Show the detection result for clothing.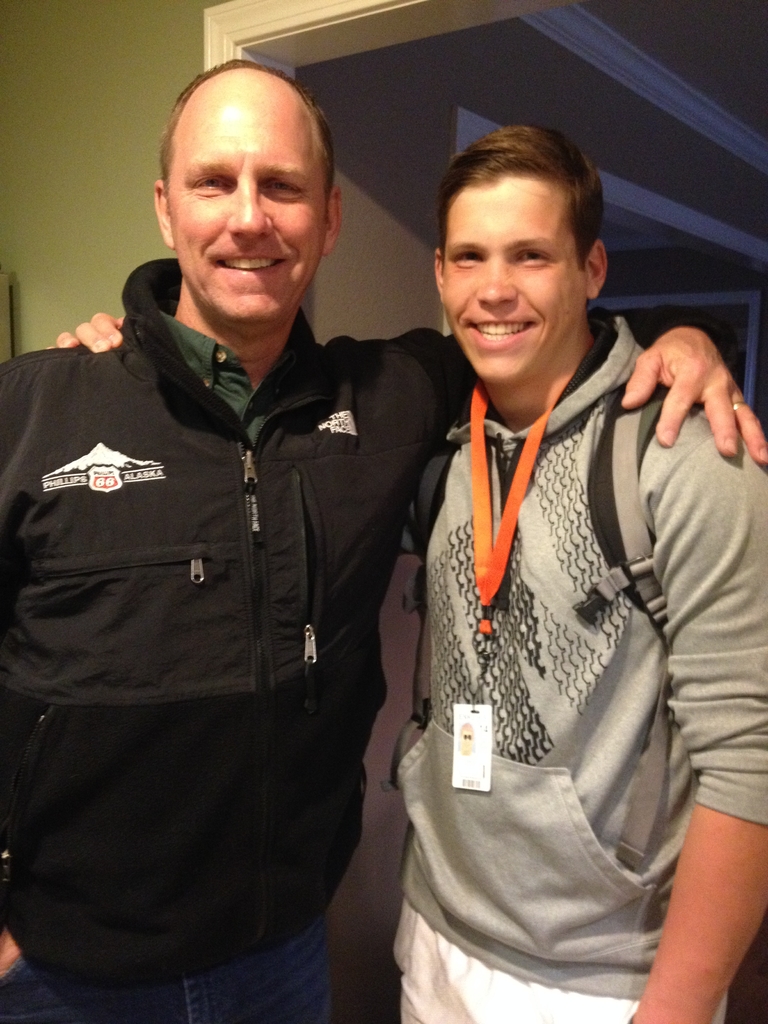
0:257:482:1022.
